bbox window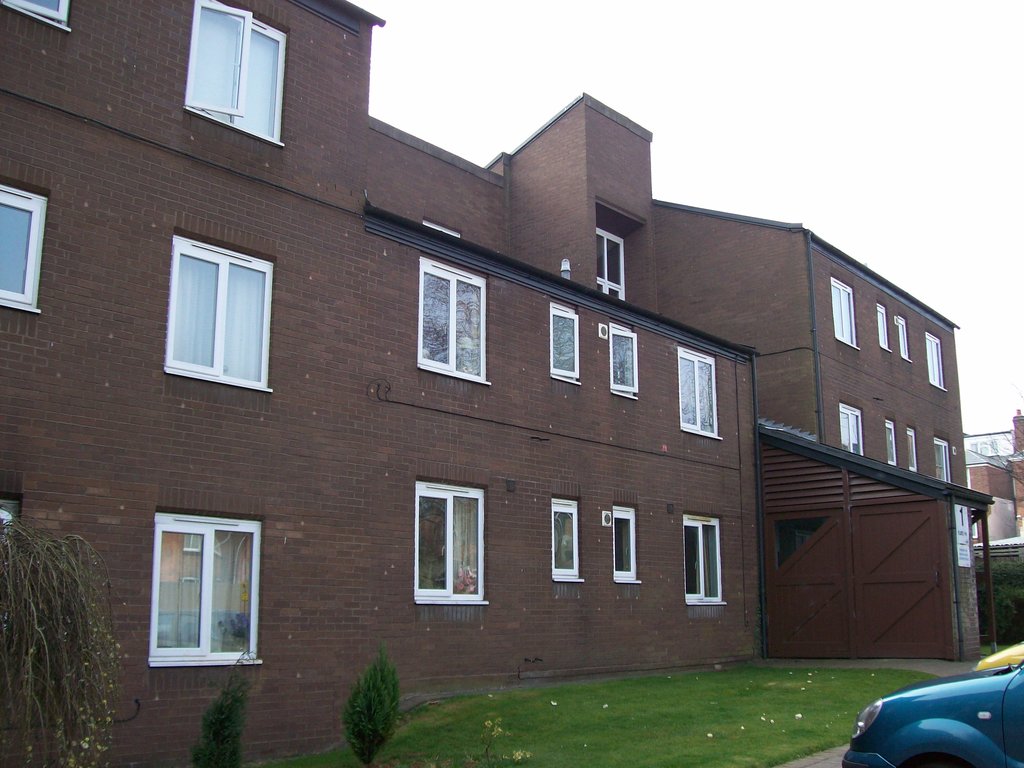
box(879, 410, 902, 470)
